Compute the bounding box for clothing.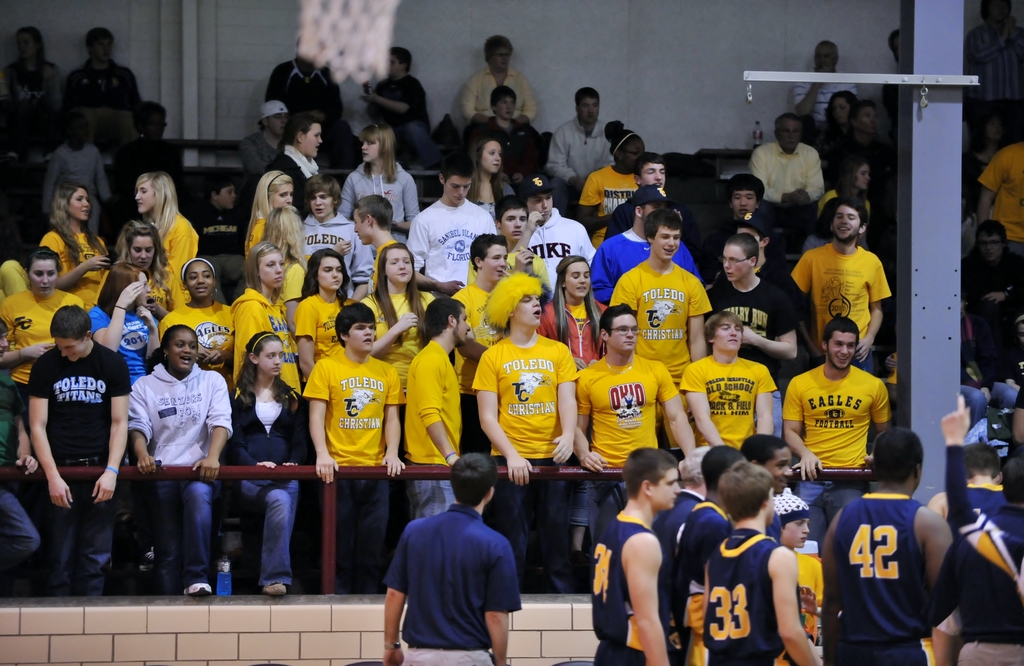
bbox(543, 112, 610, 207).
